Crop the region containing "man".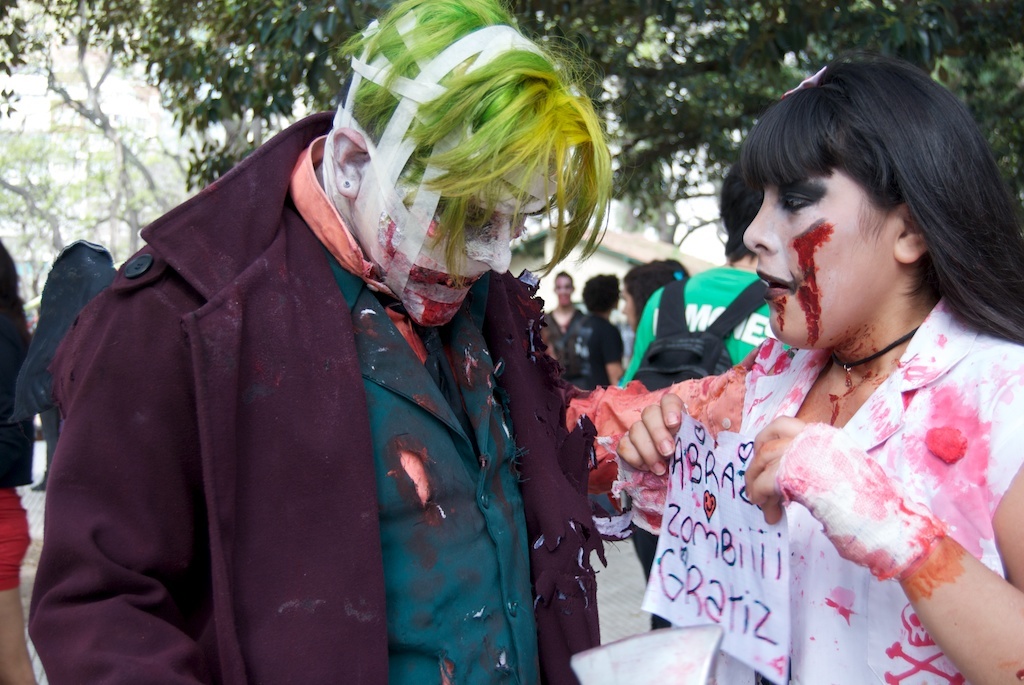
Crop region: (545, 275, 579, 337).
